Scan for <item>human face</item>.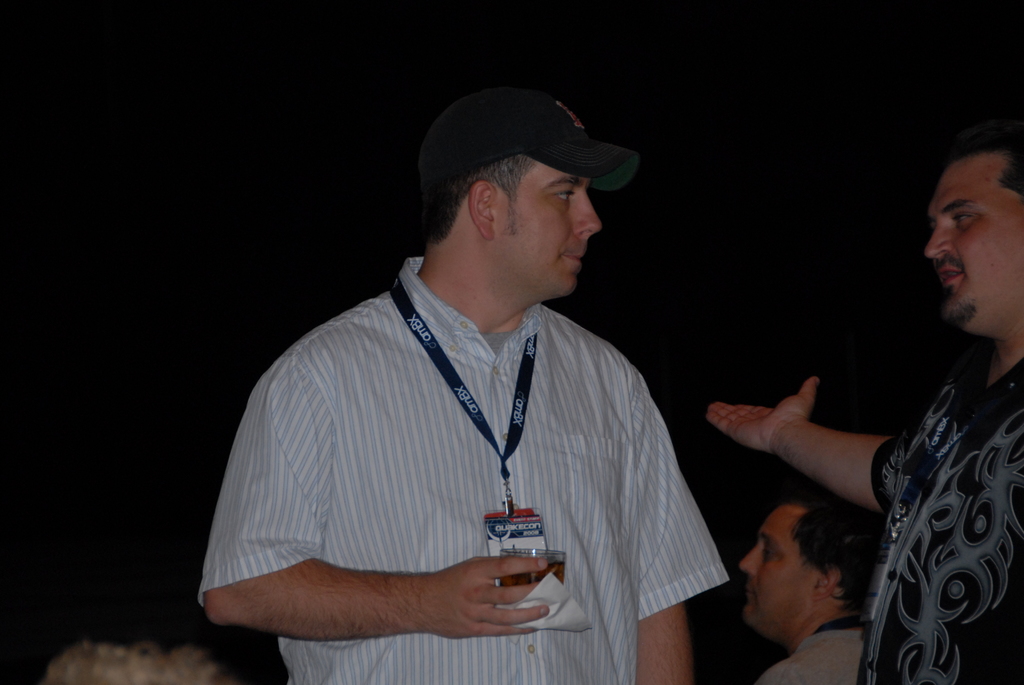
Scan result: [739, 507, 814, 623].
